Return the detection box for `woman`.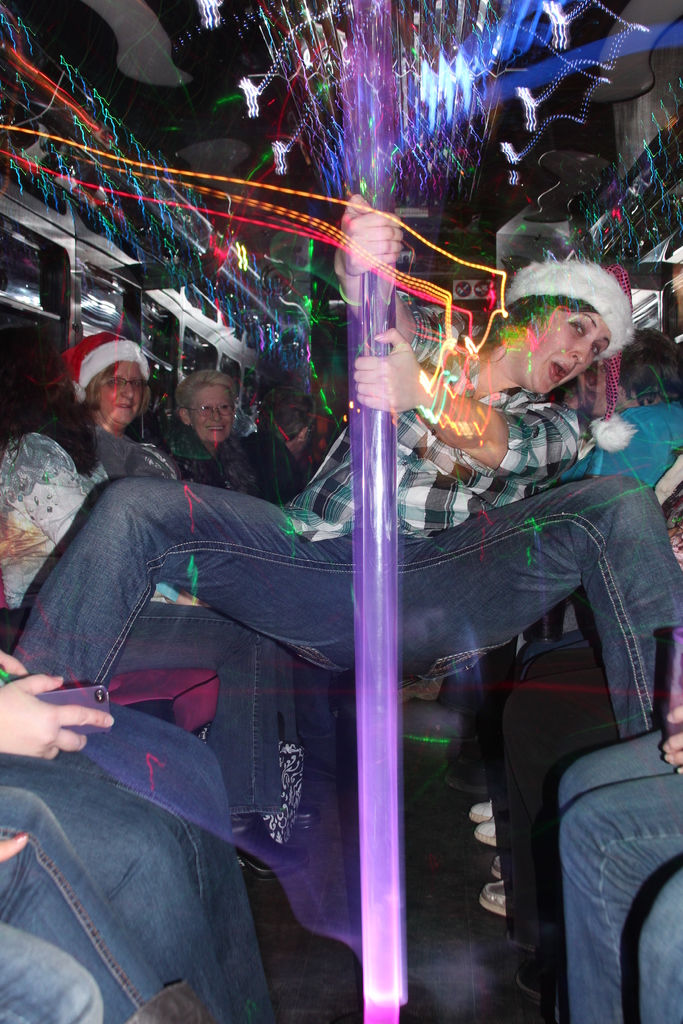
bbox=[9, 195, 682, 735].
